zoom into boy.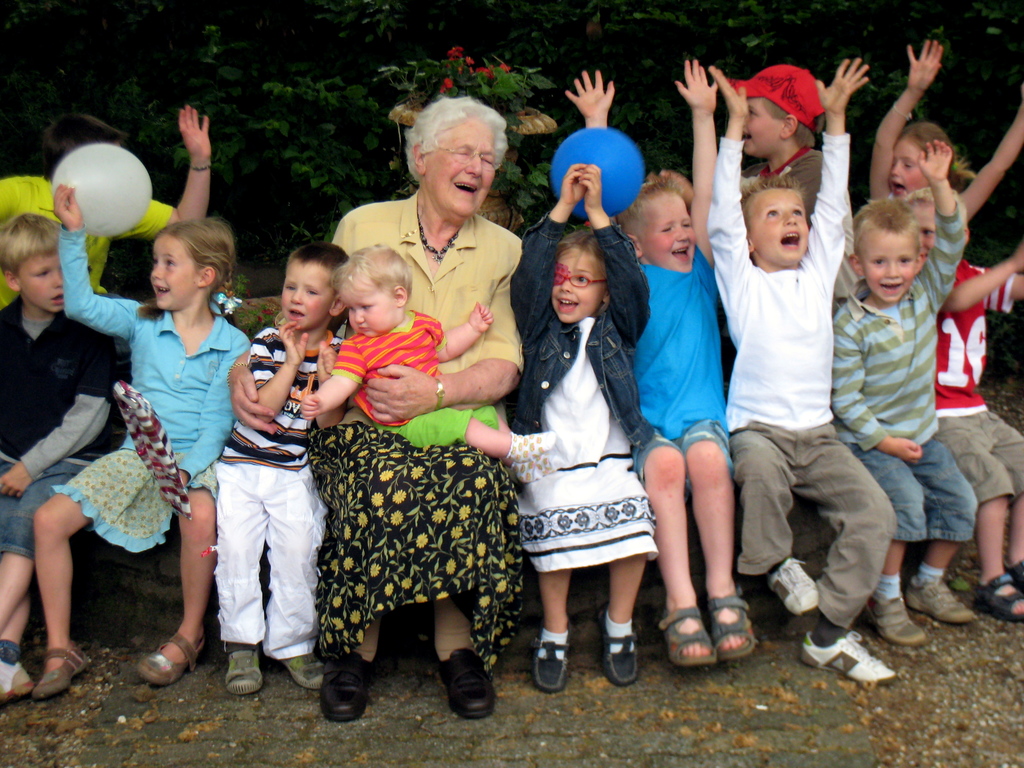
Zoom target: (207,242,358,701).
